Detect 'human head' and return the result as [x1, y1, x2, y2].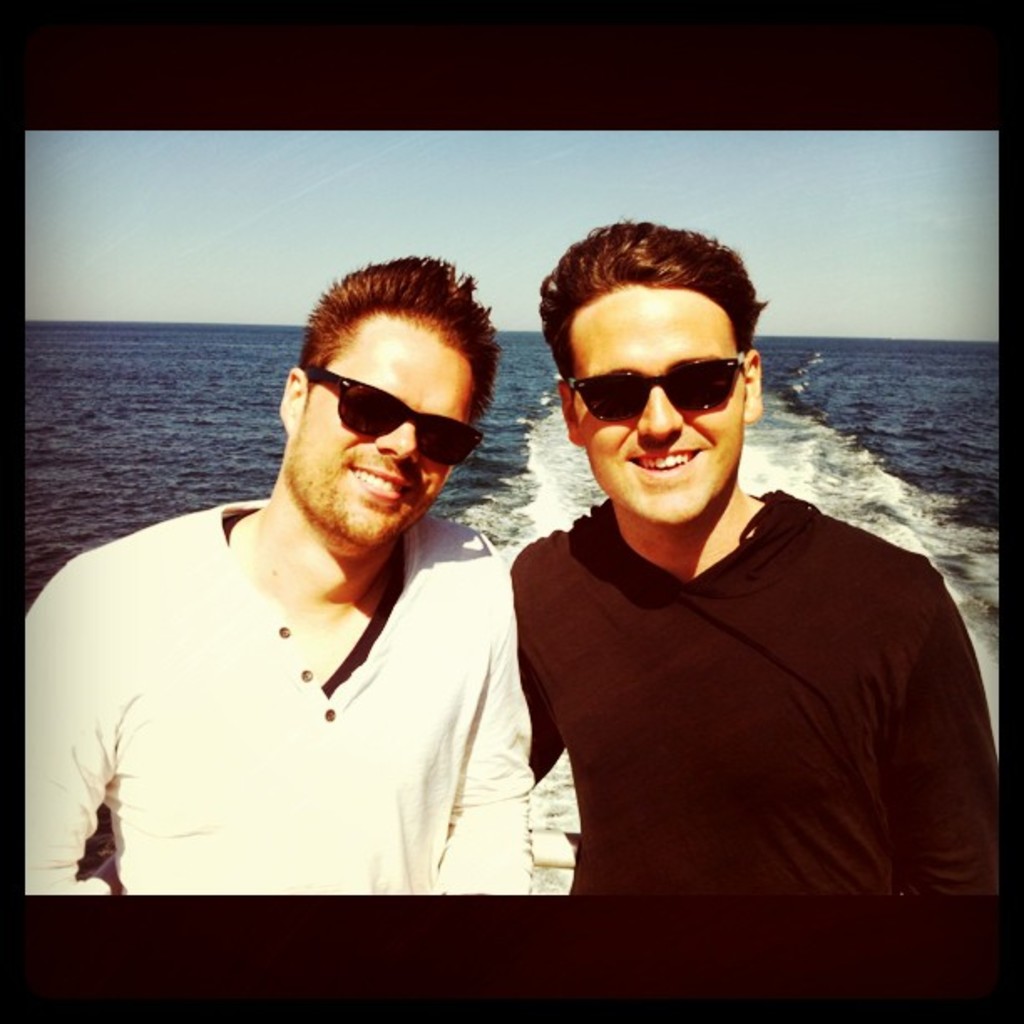
[273, 258, 499, 549].
